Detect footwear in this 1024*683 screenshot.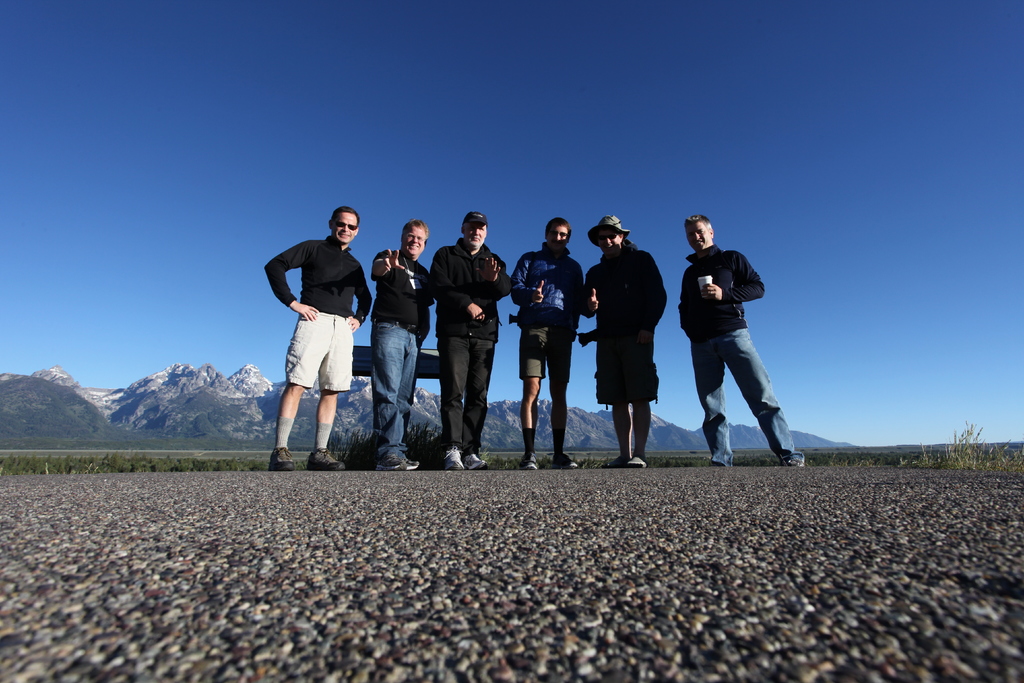
Detection: locate(714, 459, 725, 467).
